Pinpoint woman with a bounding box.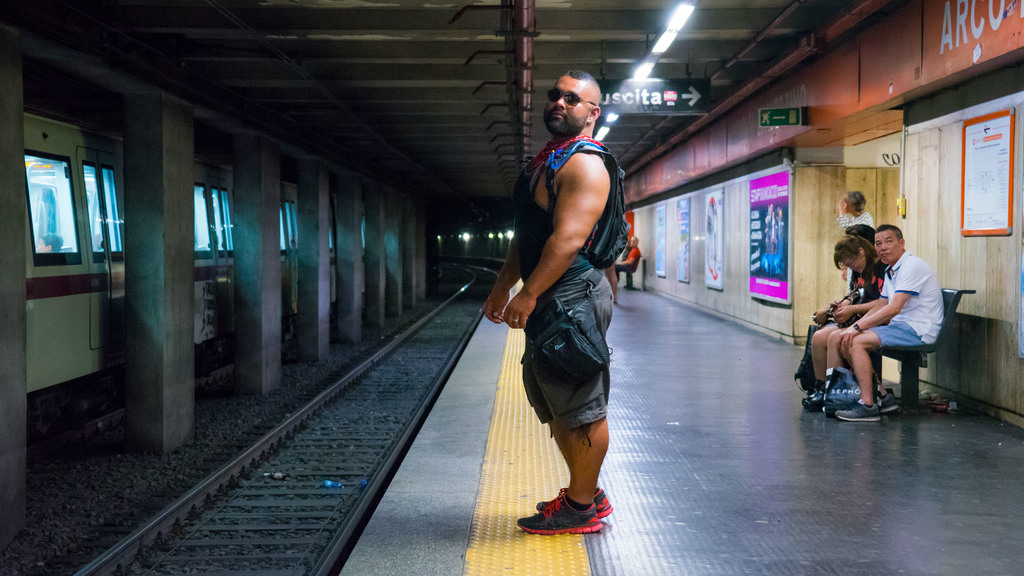
detection(797, 234, 888, 412).
